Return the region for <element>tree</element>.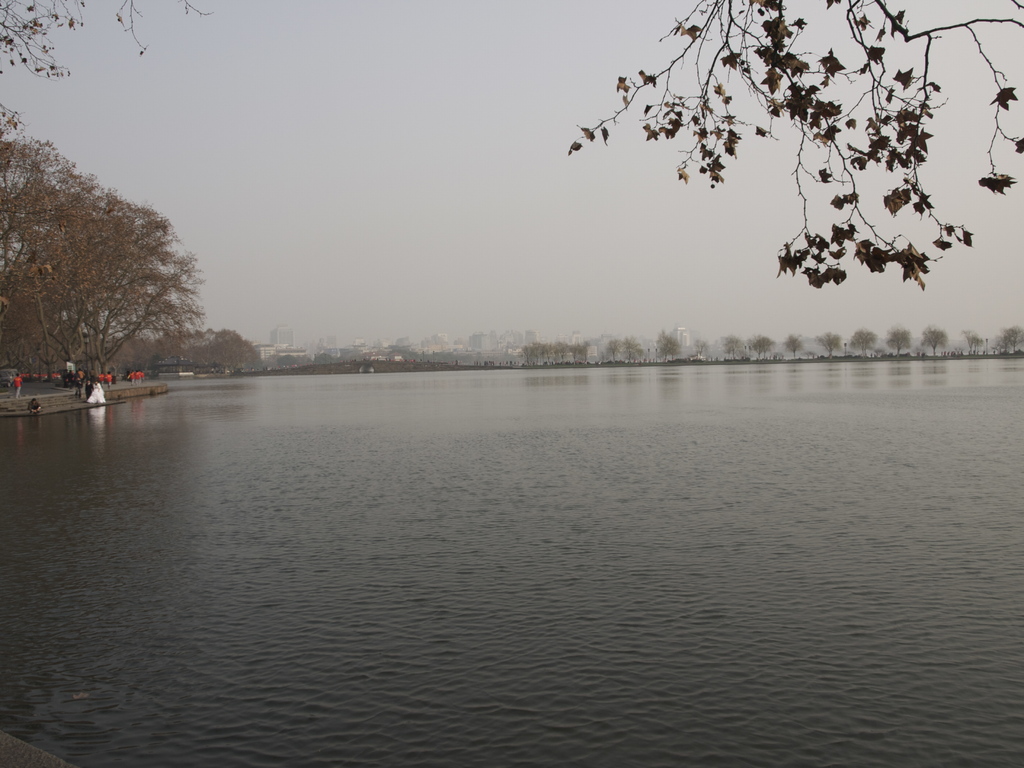
621/336/644/361.
